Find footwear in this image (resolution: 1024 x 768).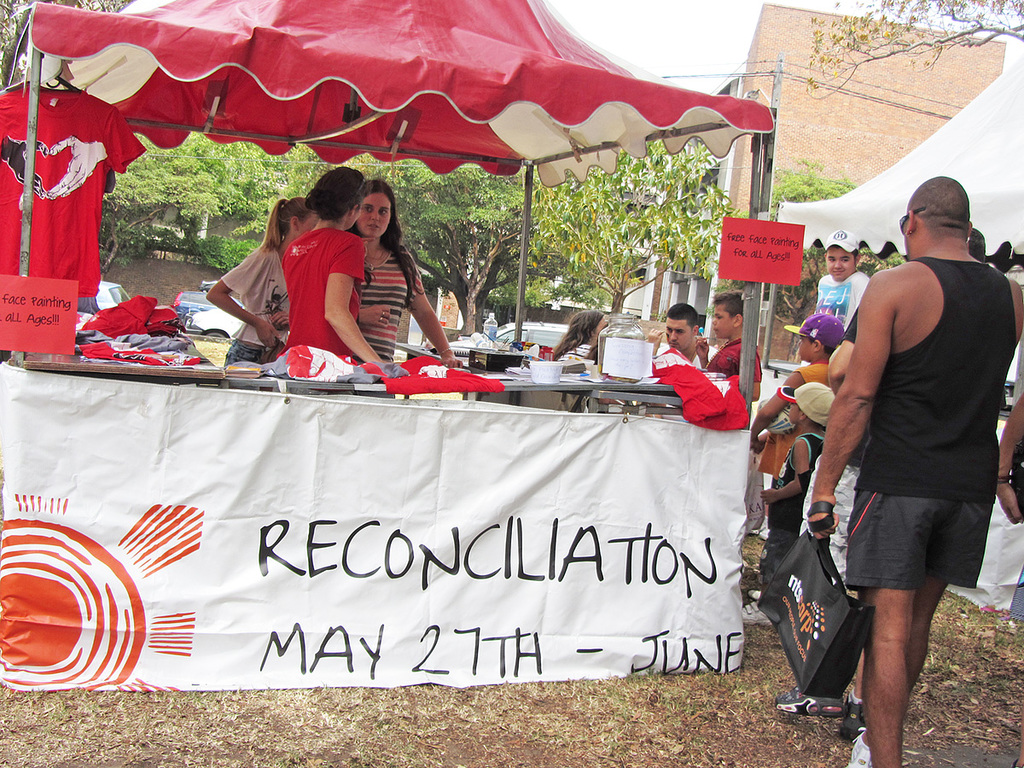
836:738:872:767.
